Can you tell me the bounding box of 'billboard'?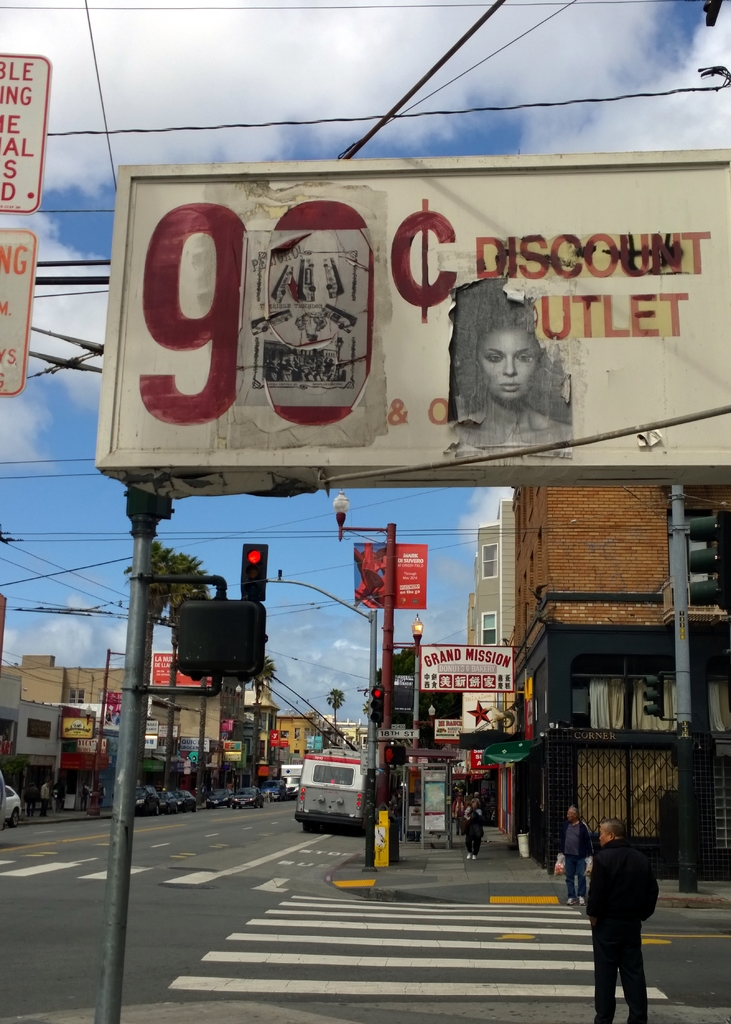
419/642/513/698.
